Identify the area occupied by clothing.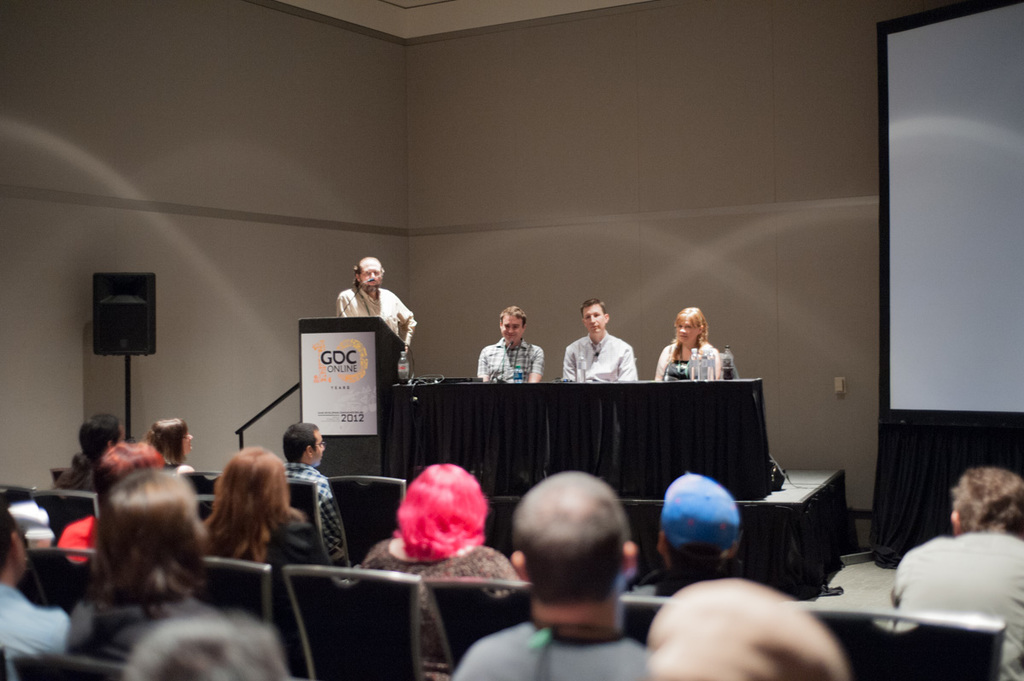
Area: region(273, 518, 317, 571).
